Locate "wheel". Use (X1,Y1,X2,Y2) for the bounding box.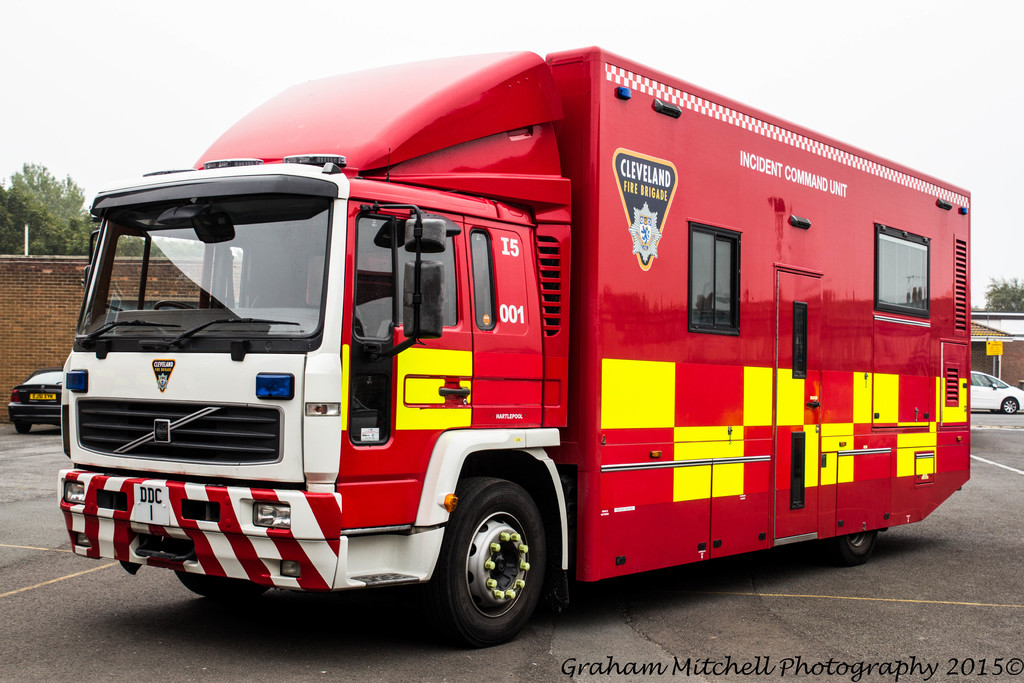
(1002,399,1020,415).
